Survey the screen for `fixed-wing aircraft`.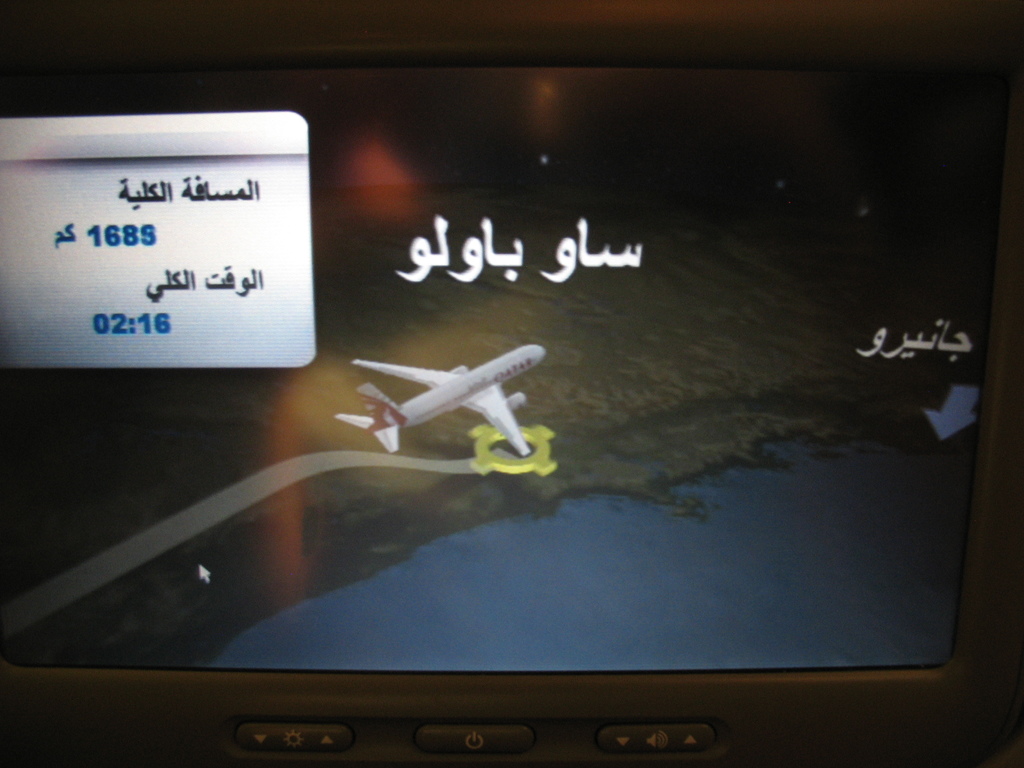
Survey found: <region>339, 340, 543, 456</region>.
